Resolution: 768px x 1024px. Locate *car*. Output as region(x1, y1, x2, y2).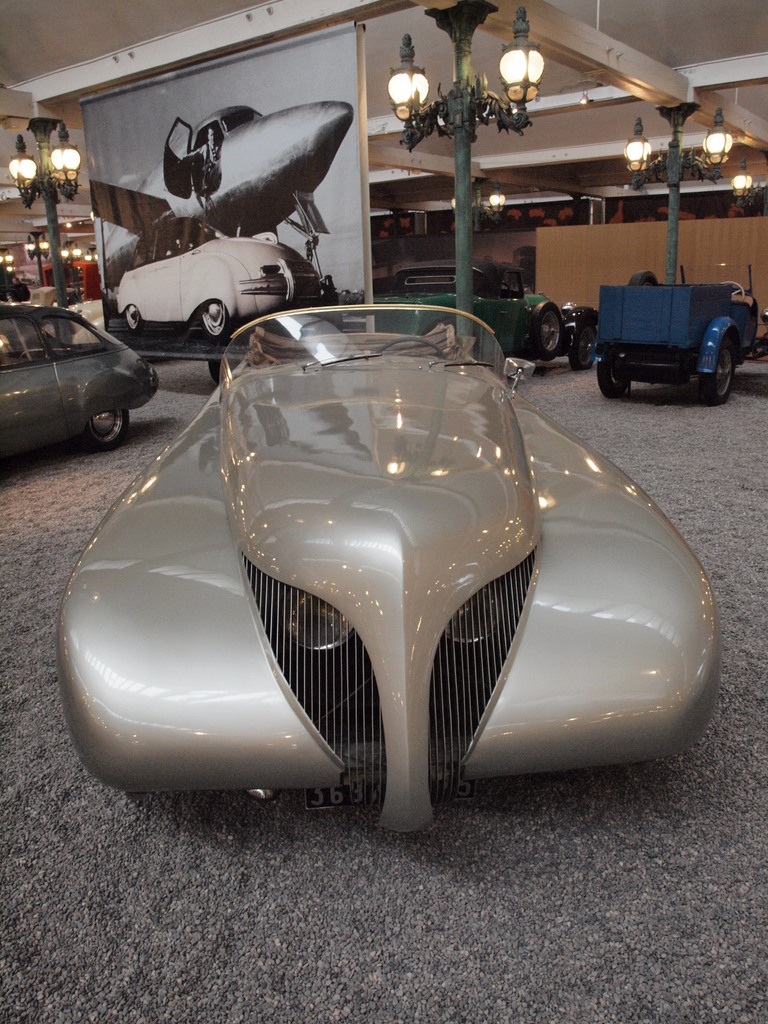
region(373, 259, 581, 359).
